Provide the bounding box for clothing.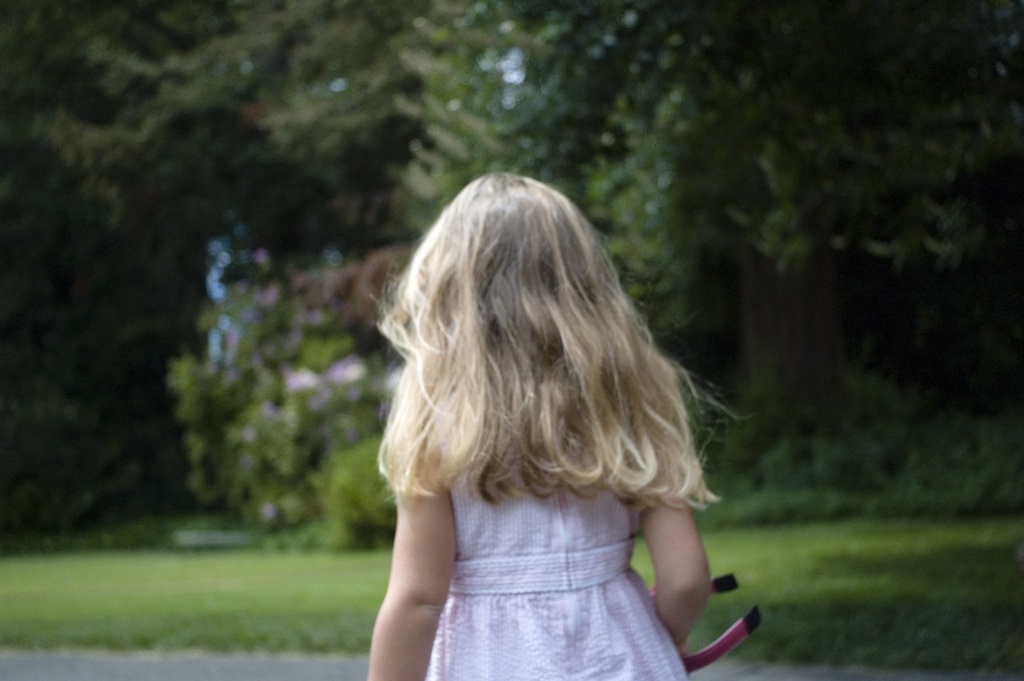
BBox(372, 281, 740, 659).
